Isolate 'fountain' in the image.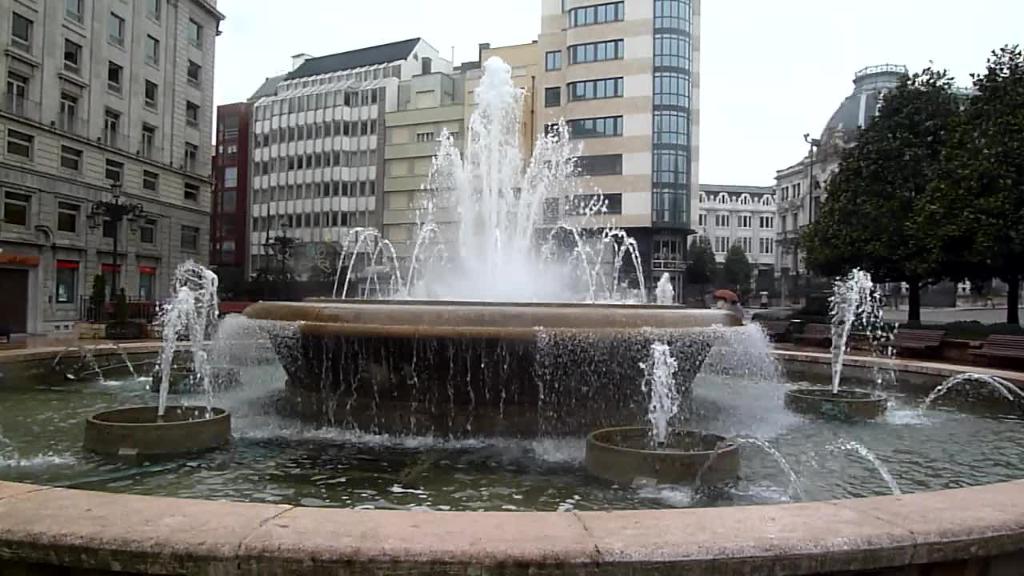
Isolated region: select_region(577, 328, 755, 489).
